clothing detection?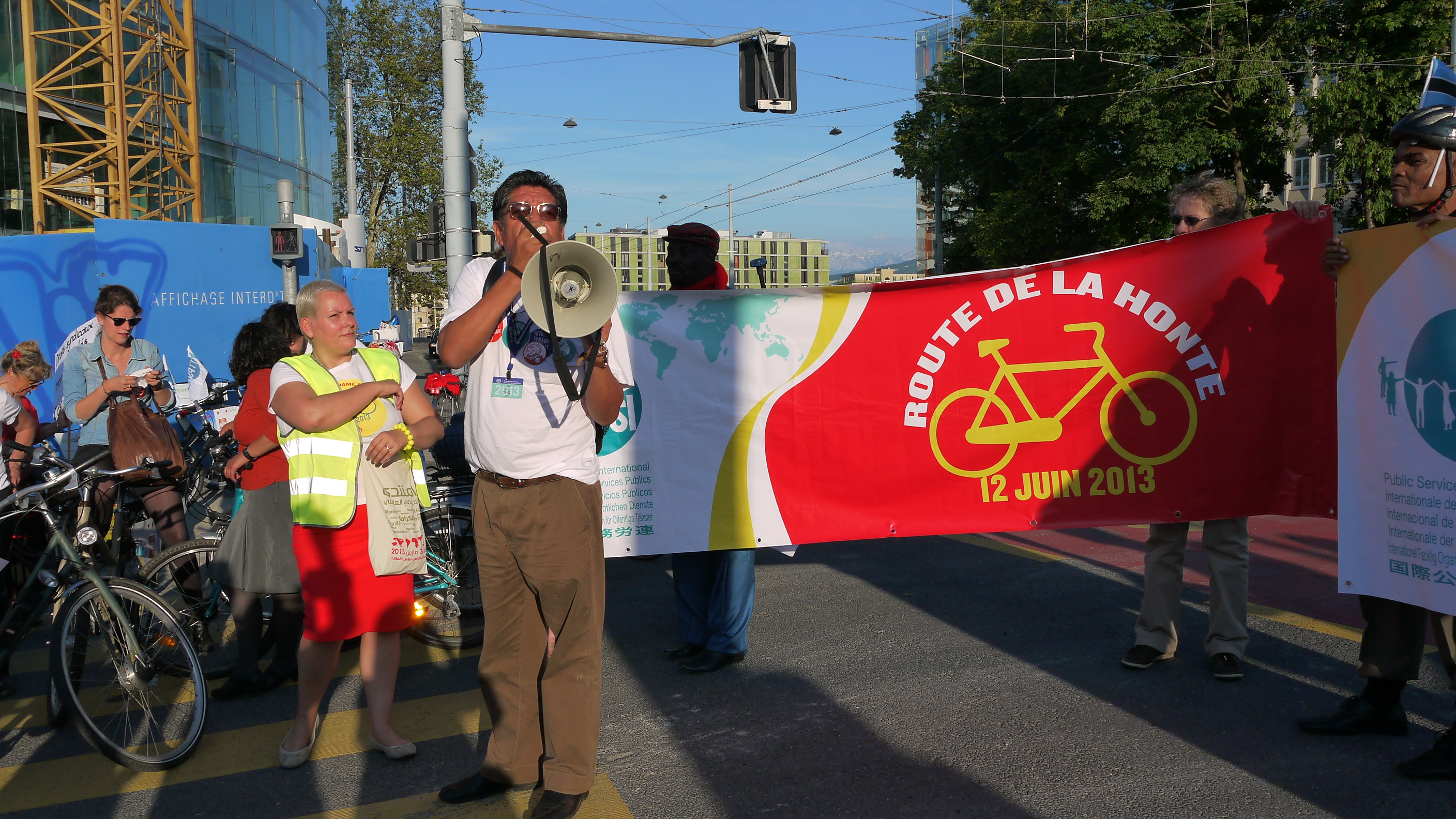
box(0, 205, 20, 234)
